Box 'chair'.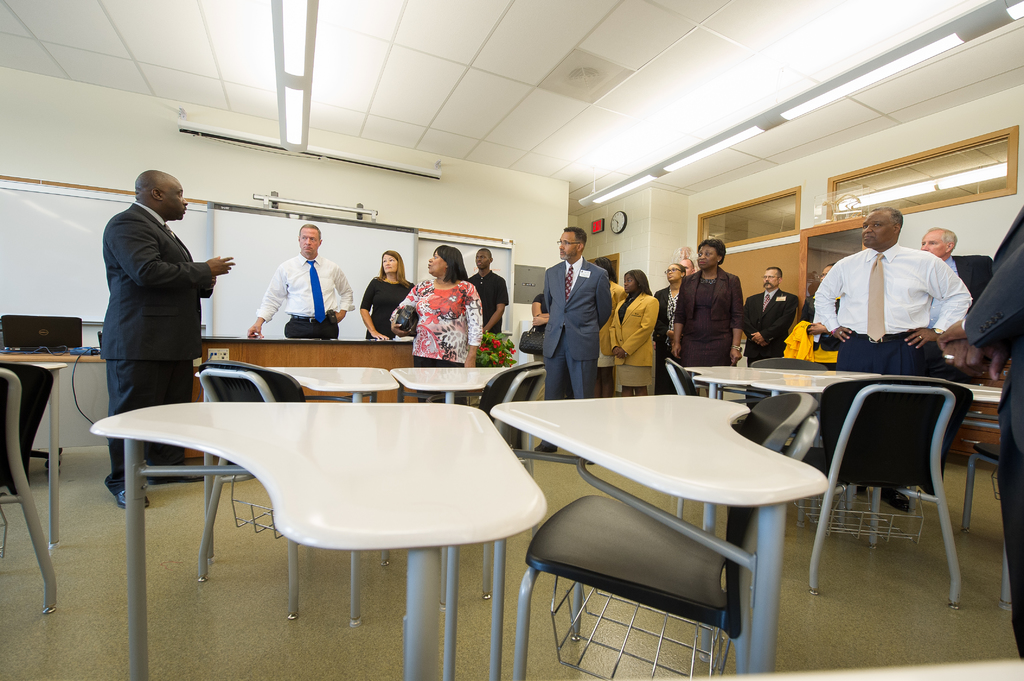
Rect(193, 355, 308, 577).
